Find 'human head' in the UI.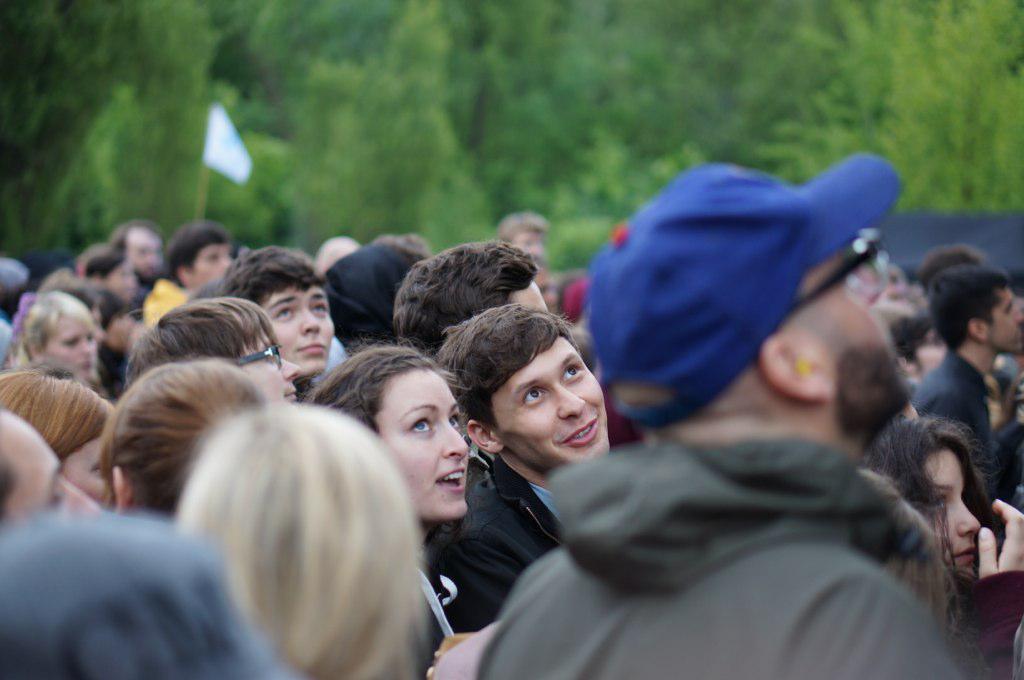
UI element at 0, 515, 288, 679.
